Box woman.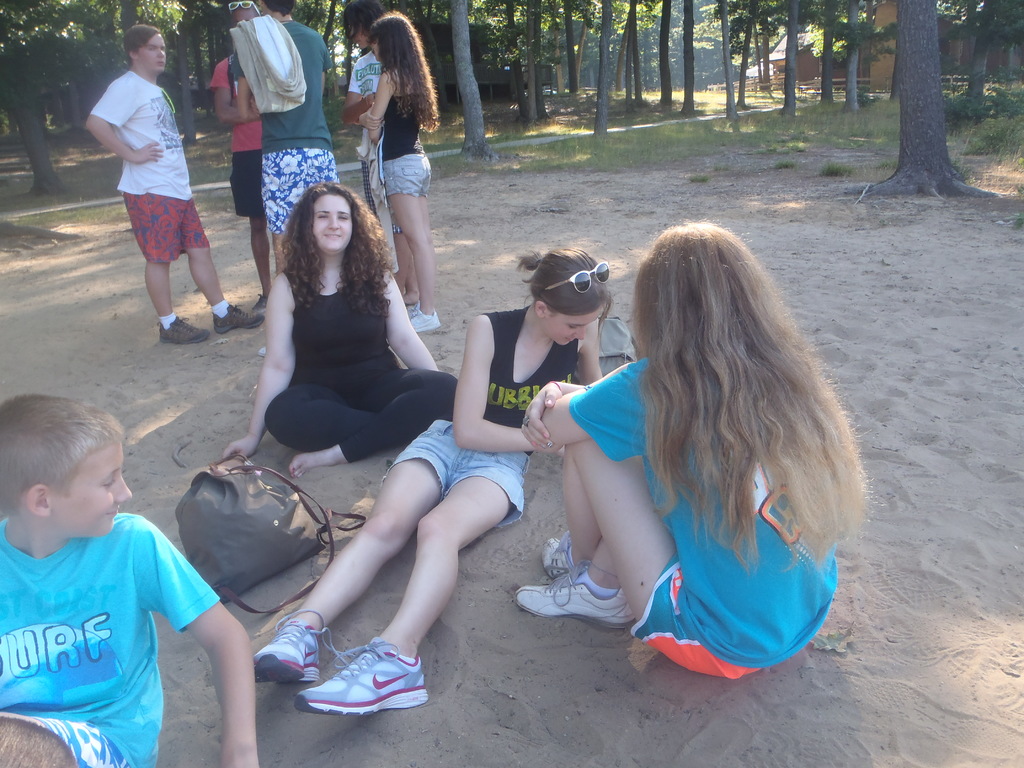
[x1=477, y1=192, x2=849, y2=725].
